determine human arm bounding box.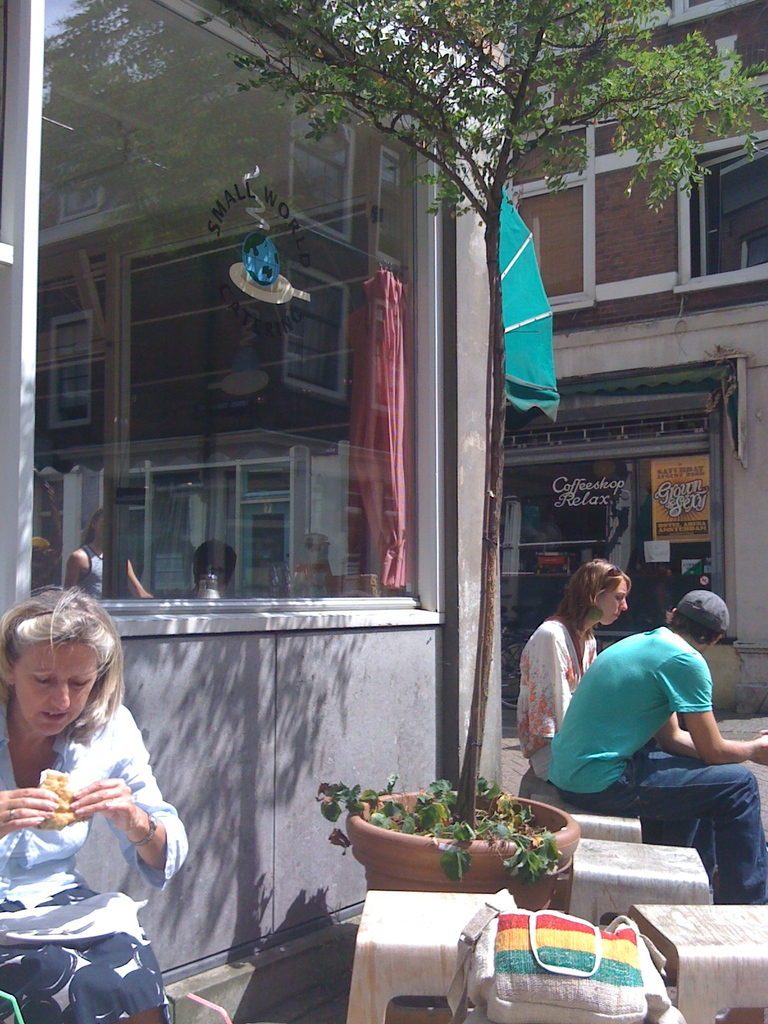
Determined: x1=118 y1=552 x2=158 y2=608.
